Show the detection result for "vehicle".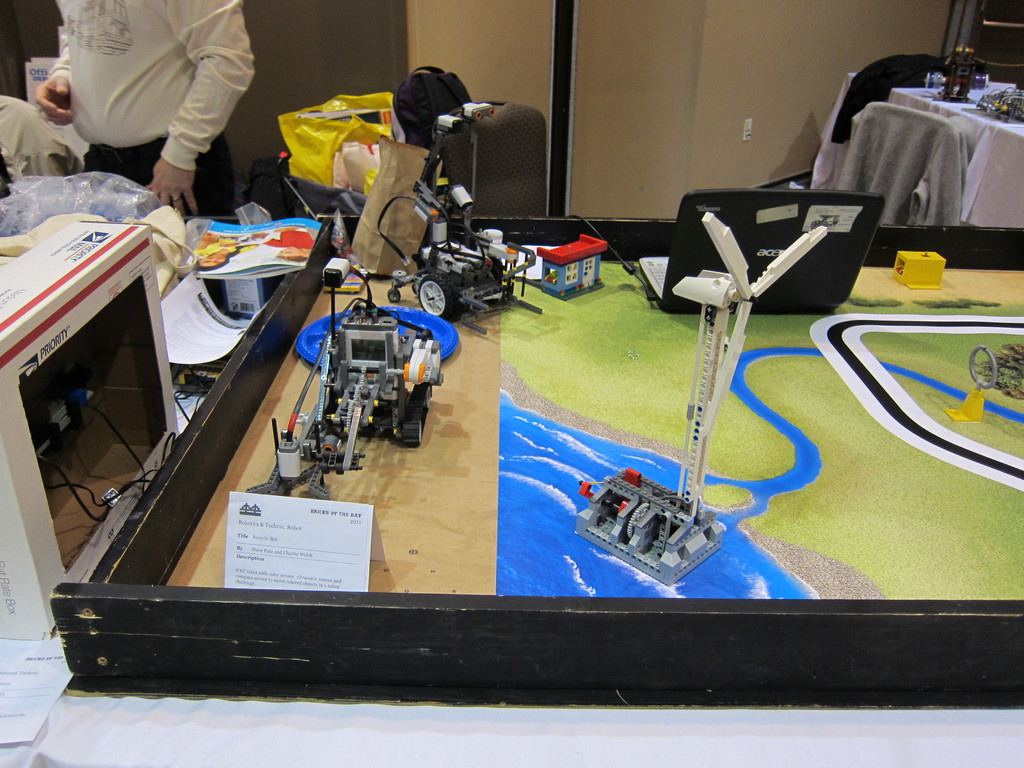
{"left": 246, "top": 294, "right": 446, "bottom": 506}.
